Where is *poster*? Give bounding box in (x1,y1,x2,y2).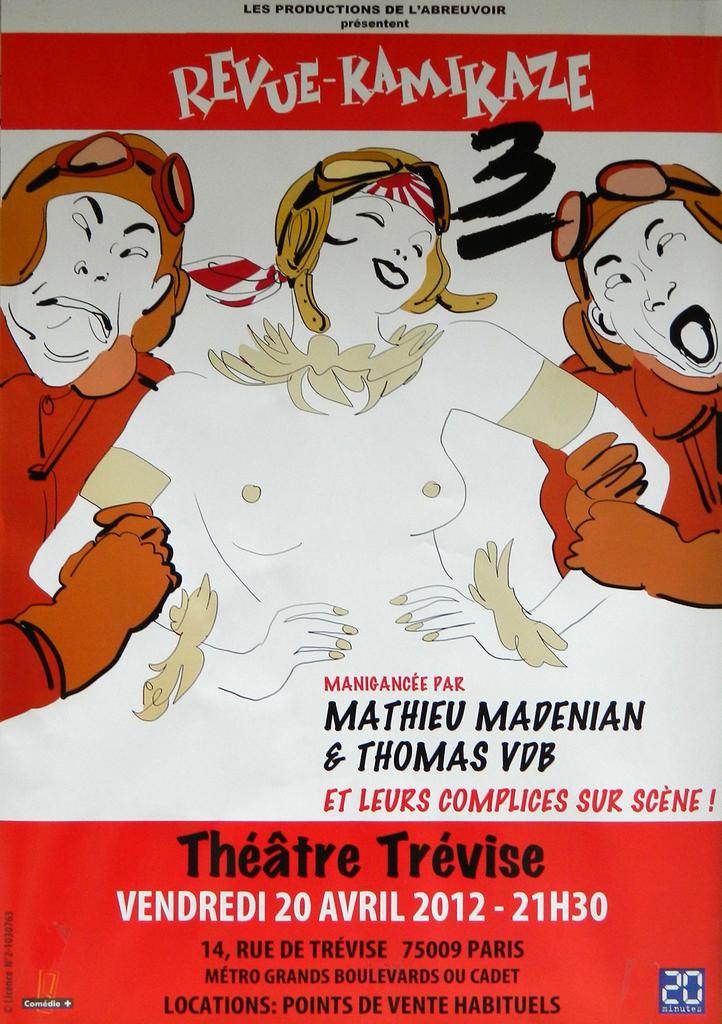
(0,3,721,1023).
